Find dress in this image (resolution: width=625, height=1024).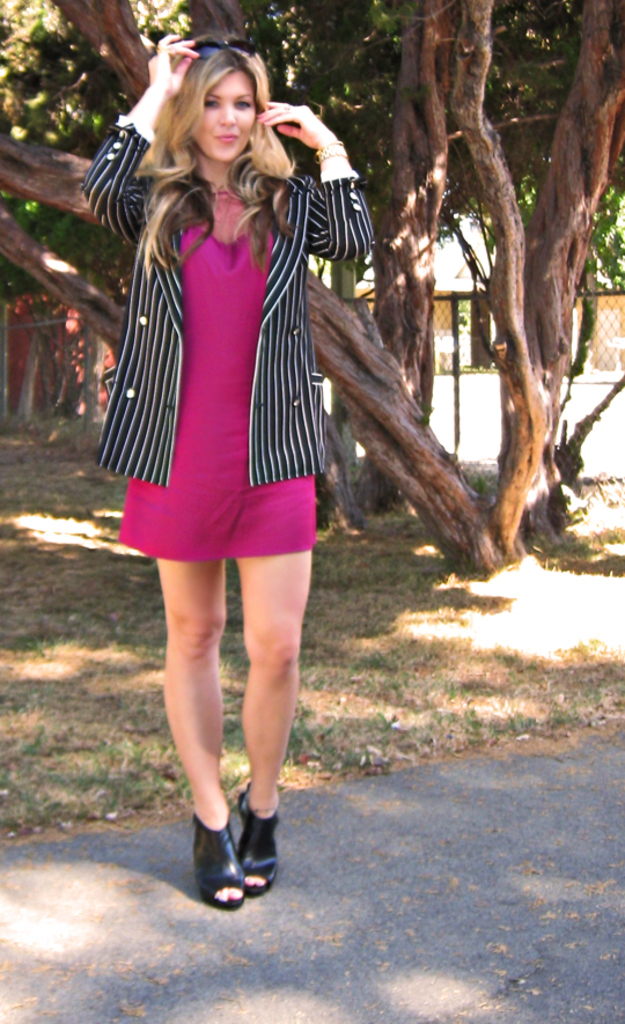
x1=78 y1=102 x2=354 y2=481.
